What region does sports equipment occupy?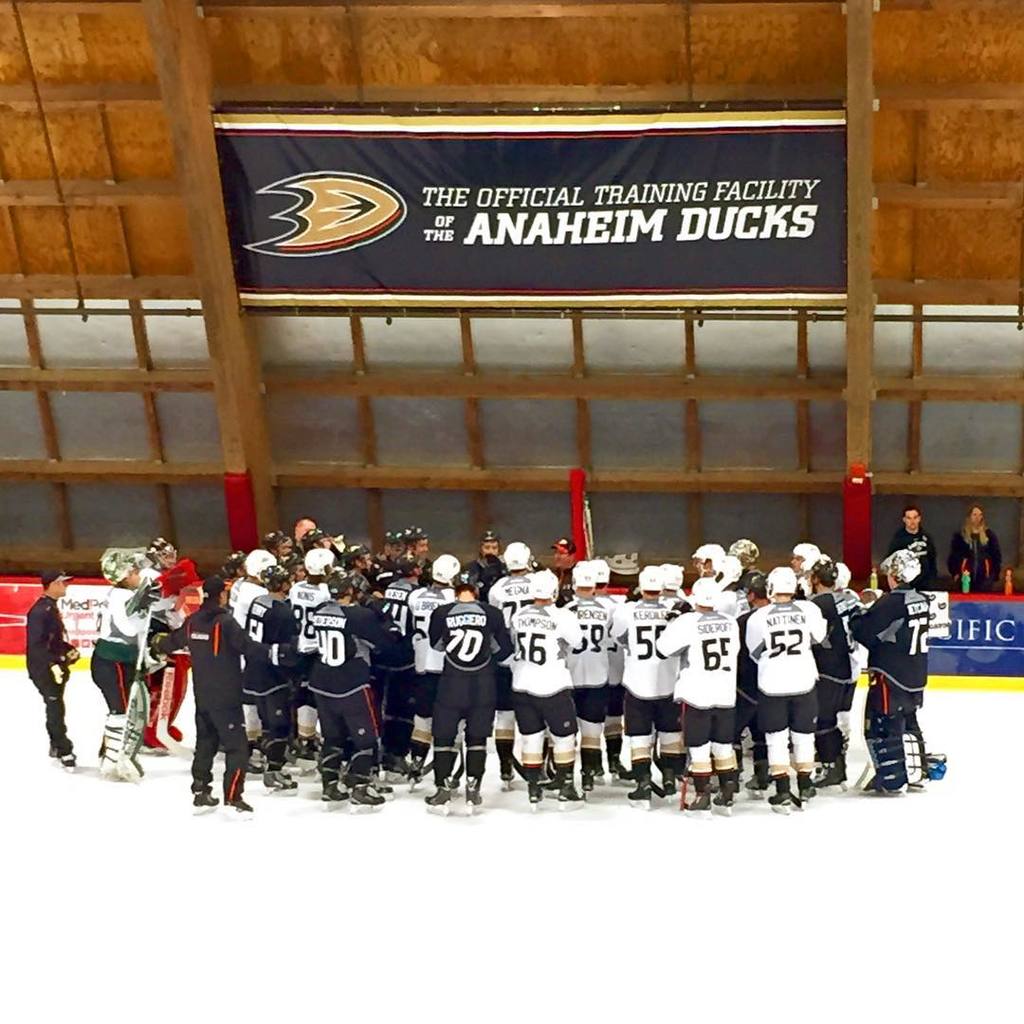
<box>115,609,154,783</box>.
